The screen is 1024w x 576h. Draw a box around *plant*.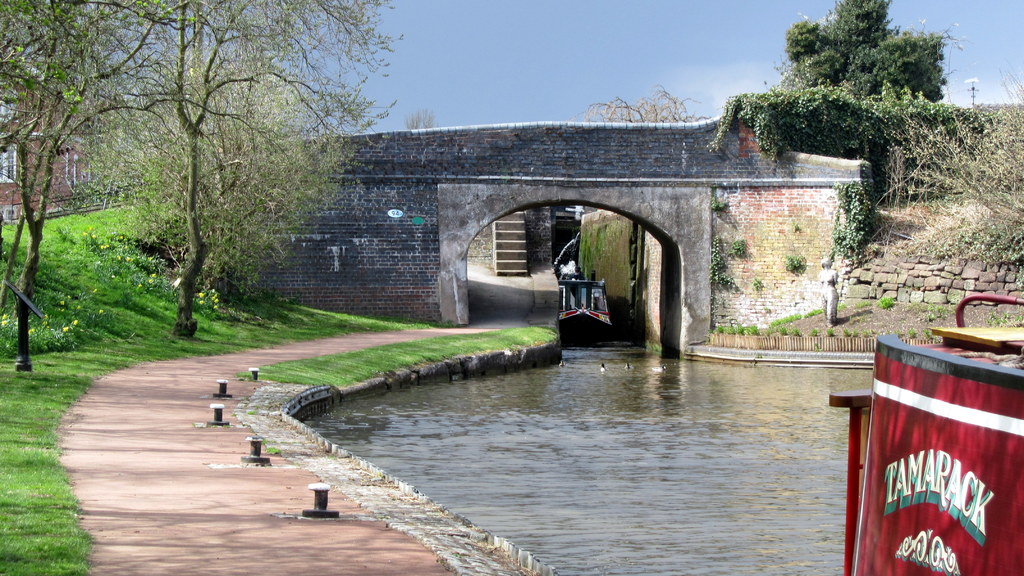
select_region(841, 327, 857, 337).
